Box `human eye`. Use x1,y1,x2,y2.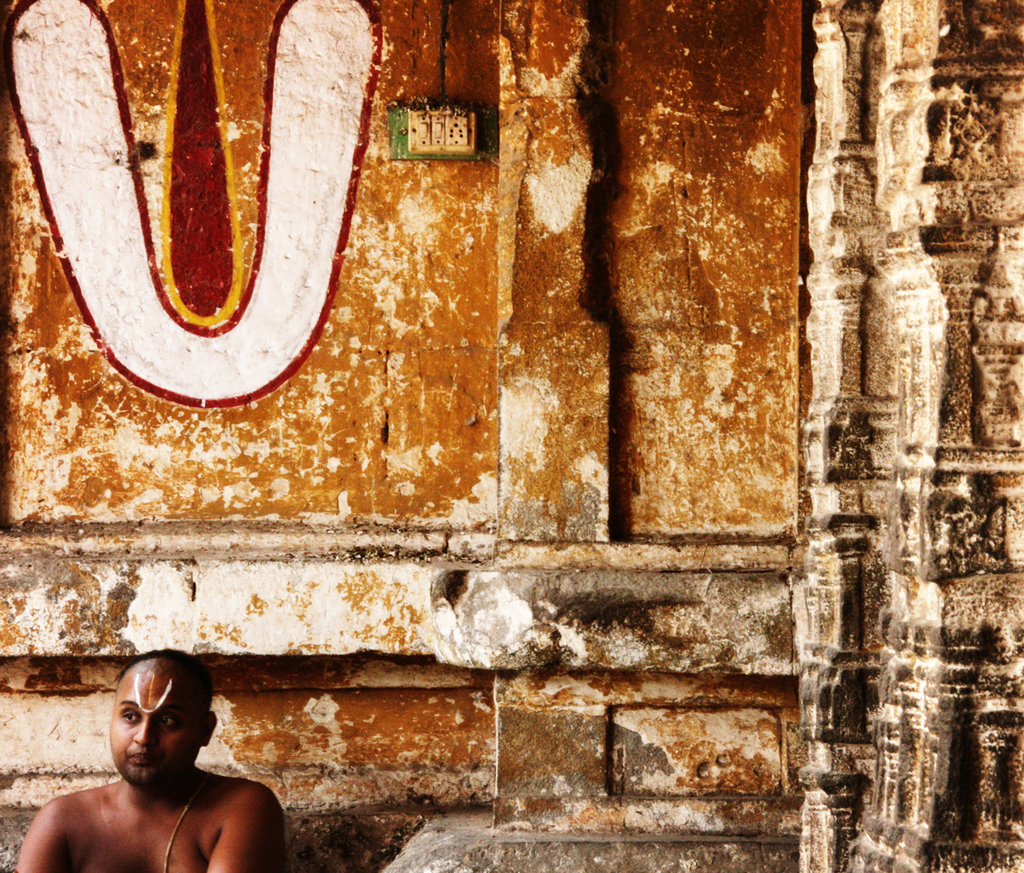
157,714,178,729.
